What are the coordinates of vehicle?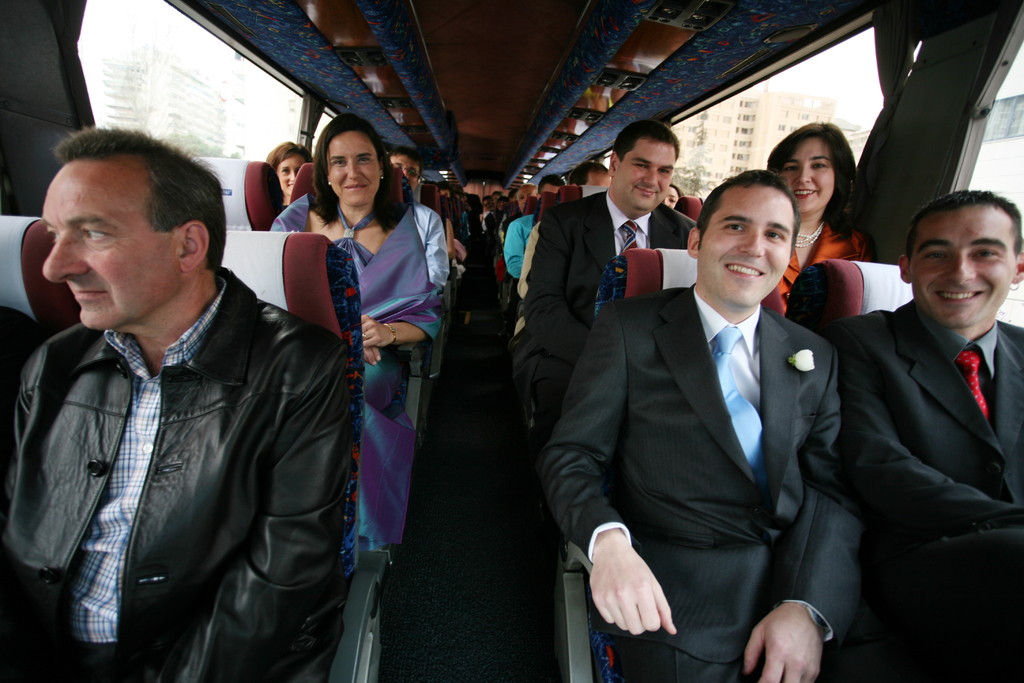
box=[0, 0, 1023, 682].
